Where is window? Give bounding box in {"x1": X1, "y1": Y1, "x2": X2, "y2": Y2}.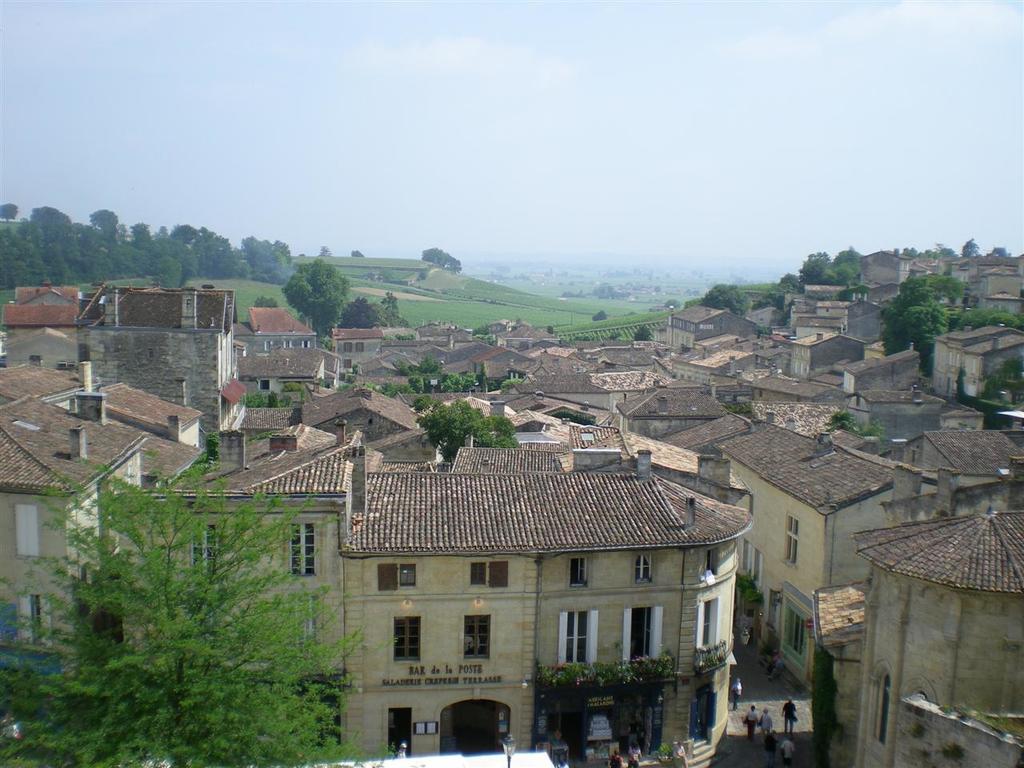
{"x1": 286, "y1": 594, "x2": 318, "y2": 652}.
